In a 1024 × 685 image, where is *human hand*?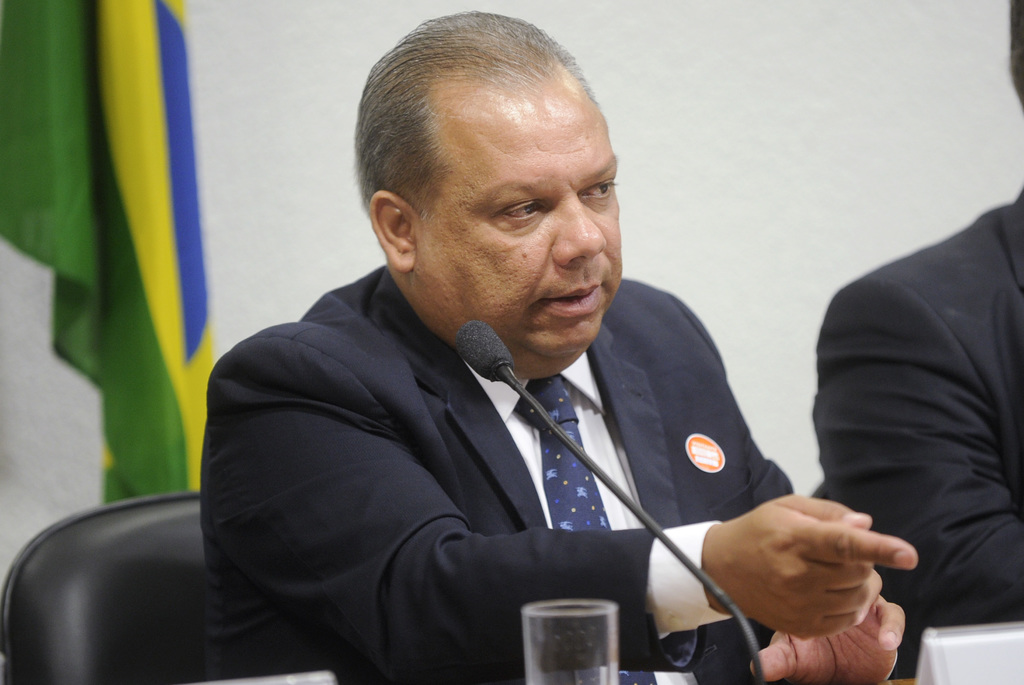
<box>726,488,910,643</box>.
